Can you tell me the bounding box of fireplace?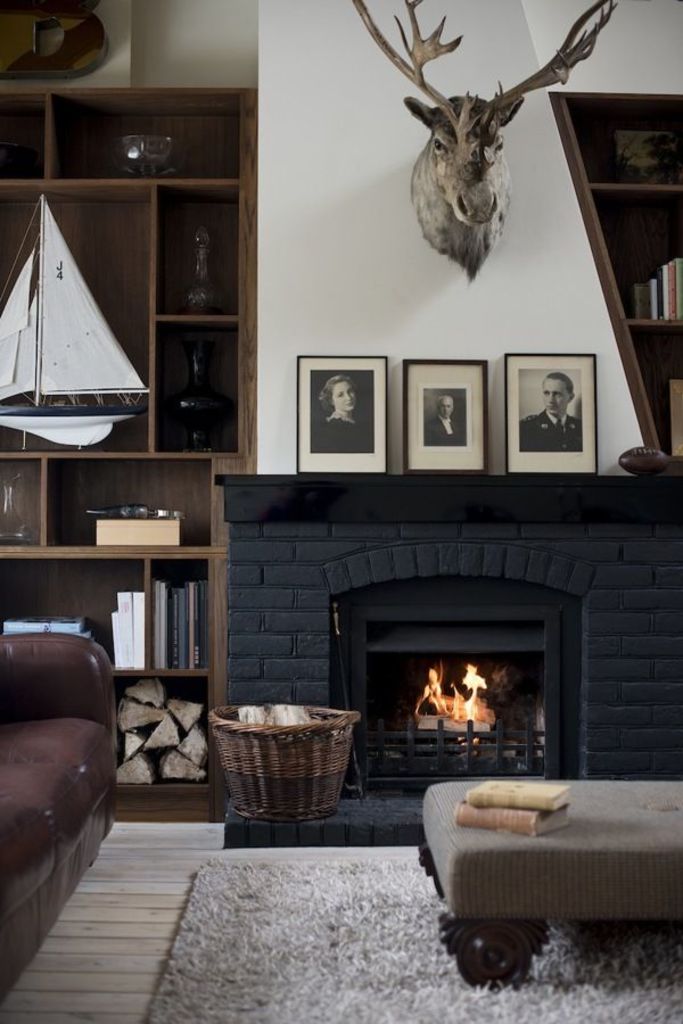
BBox(329, 531, 592, 786).
